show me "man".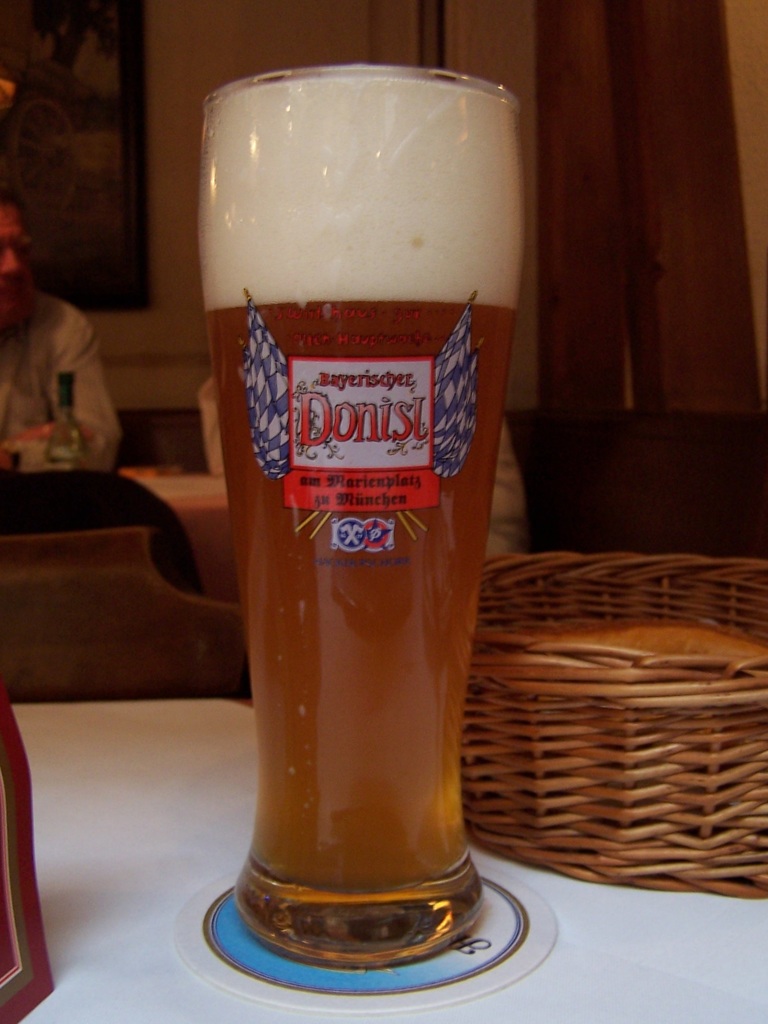
"man" is here: [left=4, top=236, right=126, bottom=483].
